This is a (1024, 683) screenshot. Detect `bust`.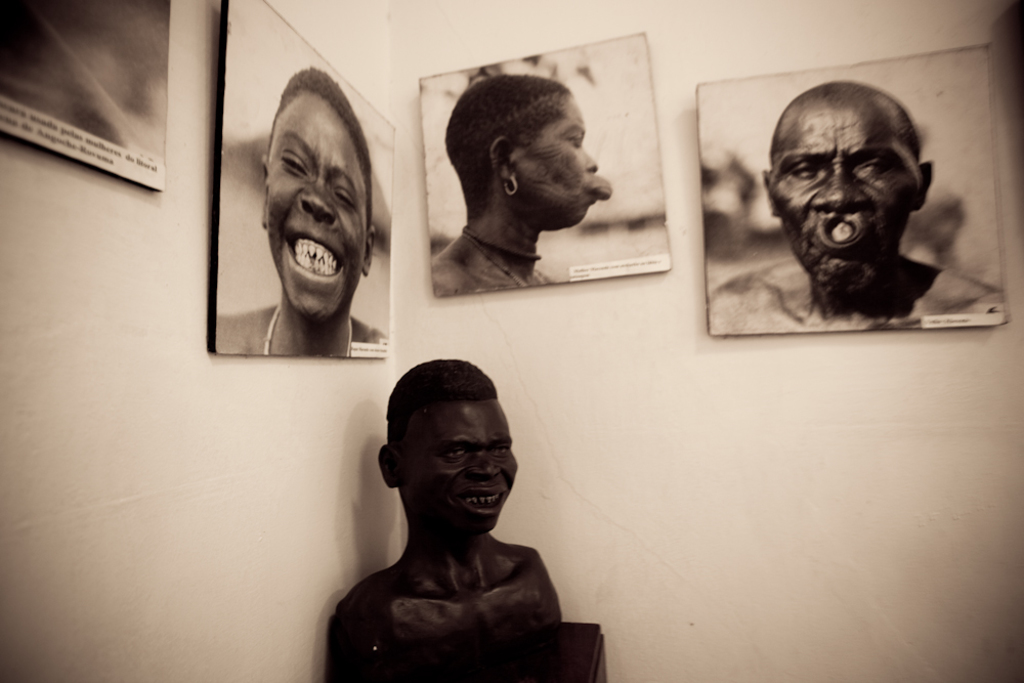
bbox=(328, 359, 562, 682).
